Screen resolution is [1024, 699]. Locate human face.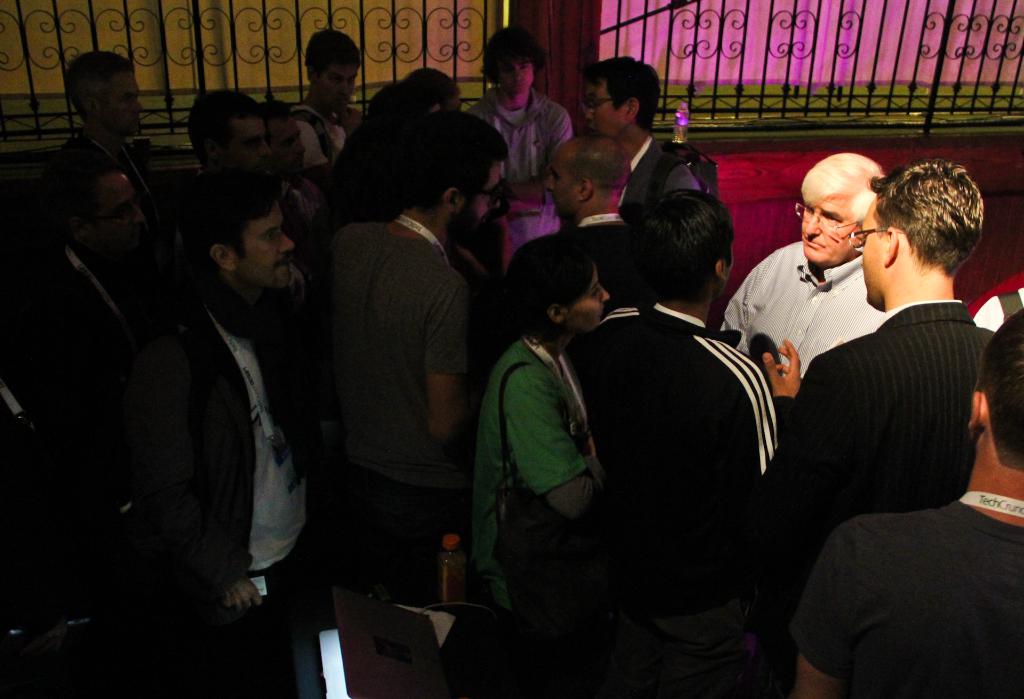
l=260, t=117, r=304, b=173.
